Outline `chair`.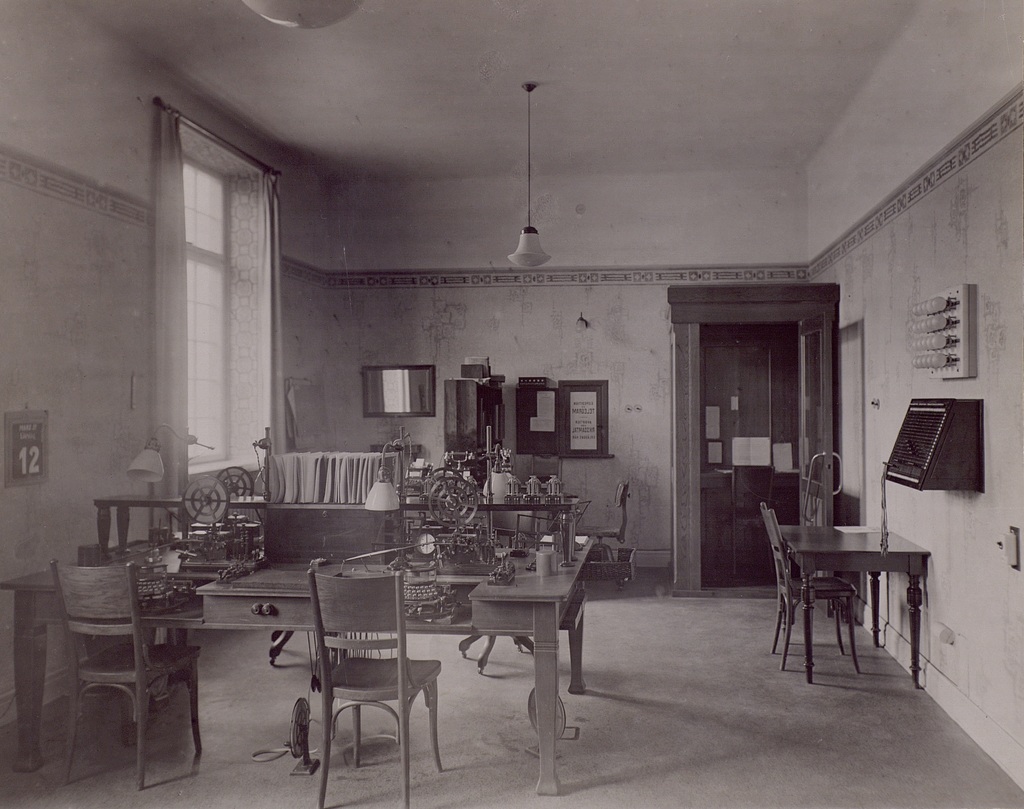
Outline: {"left": 291, "top": 568, "right": 438, "bottom": 801}.
